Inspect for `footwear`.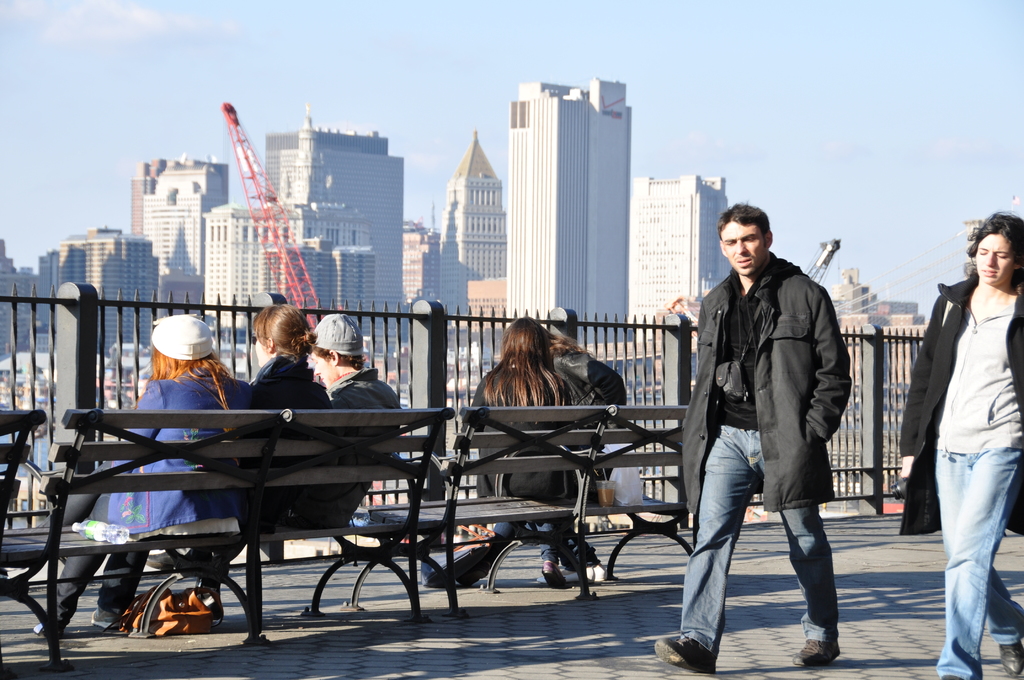
Inspection: (652,638,720,679).
